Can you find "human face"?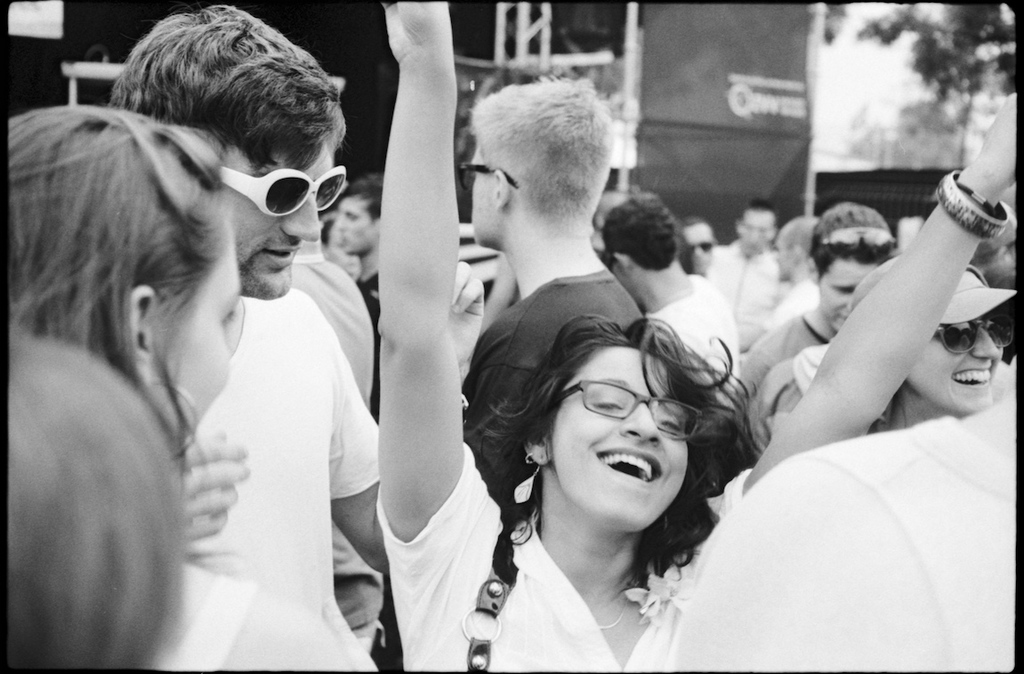
Yes, bounding box: locate(912, 315, 1009, 415).
